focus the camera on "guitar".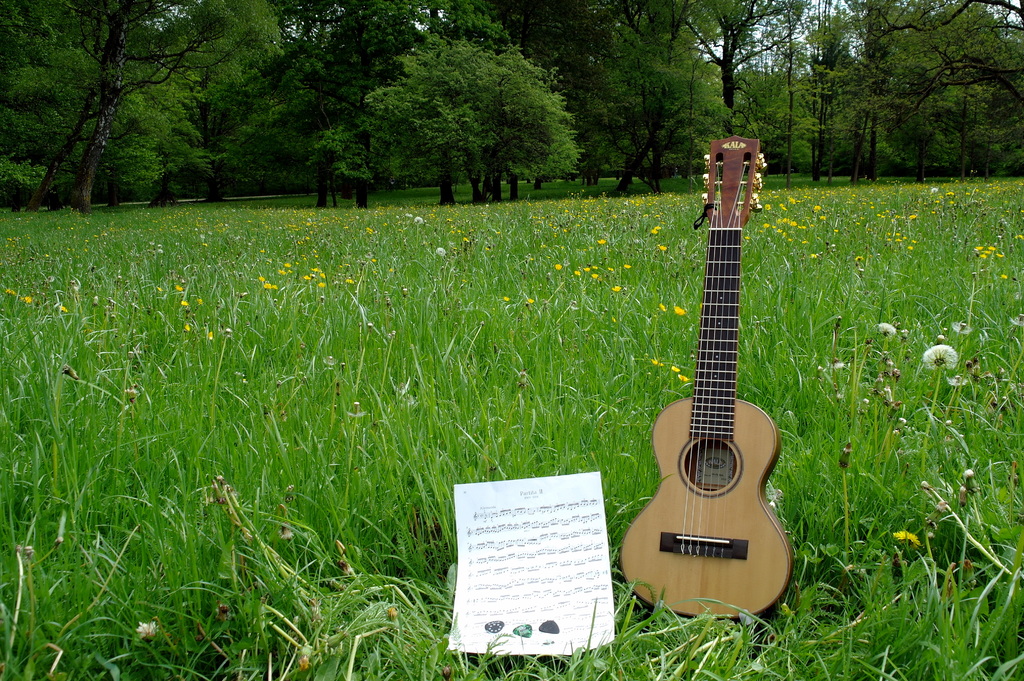
Focus region: select_region(620, 132, 796, 618).
